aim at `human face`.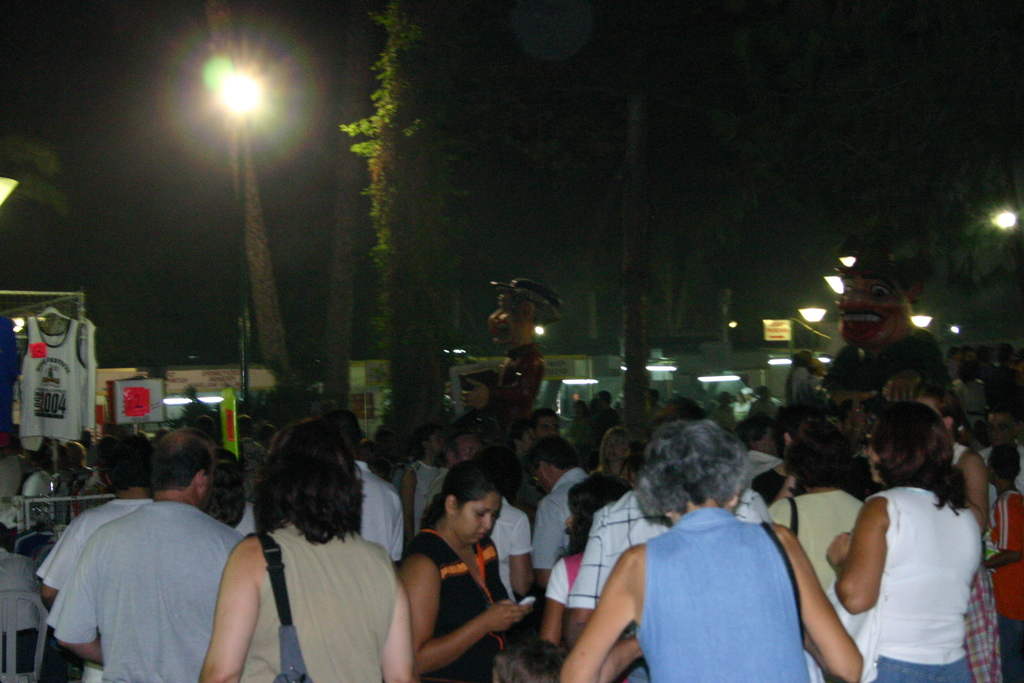
Aimed at l=457, t=440, r=478, b=458.
